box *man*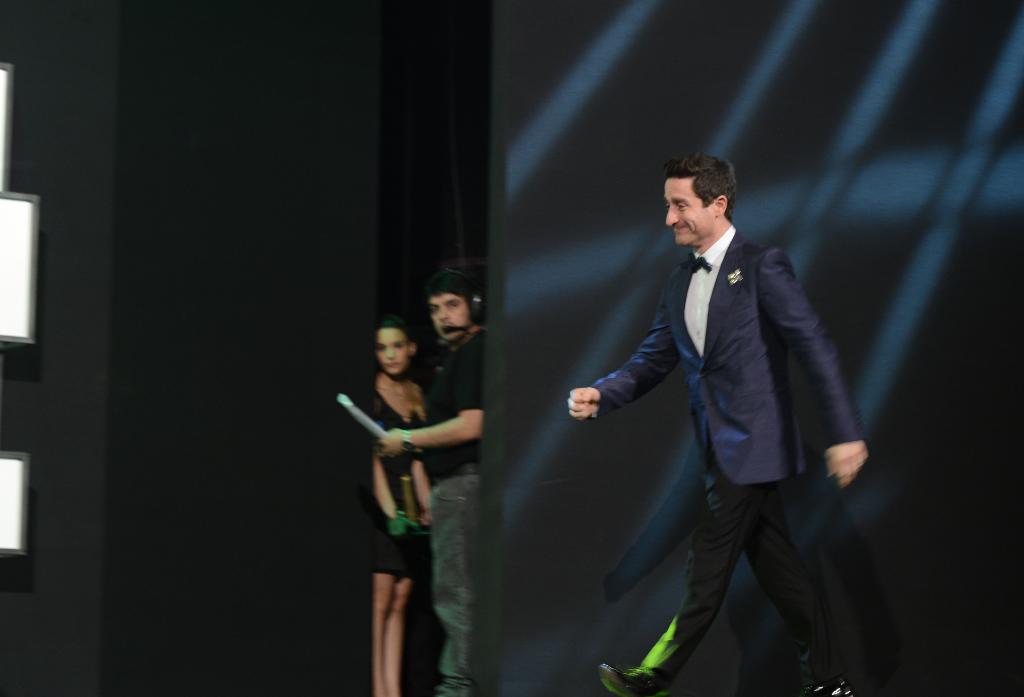
[378,270,488,696]
